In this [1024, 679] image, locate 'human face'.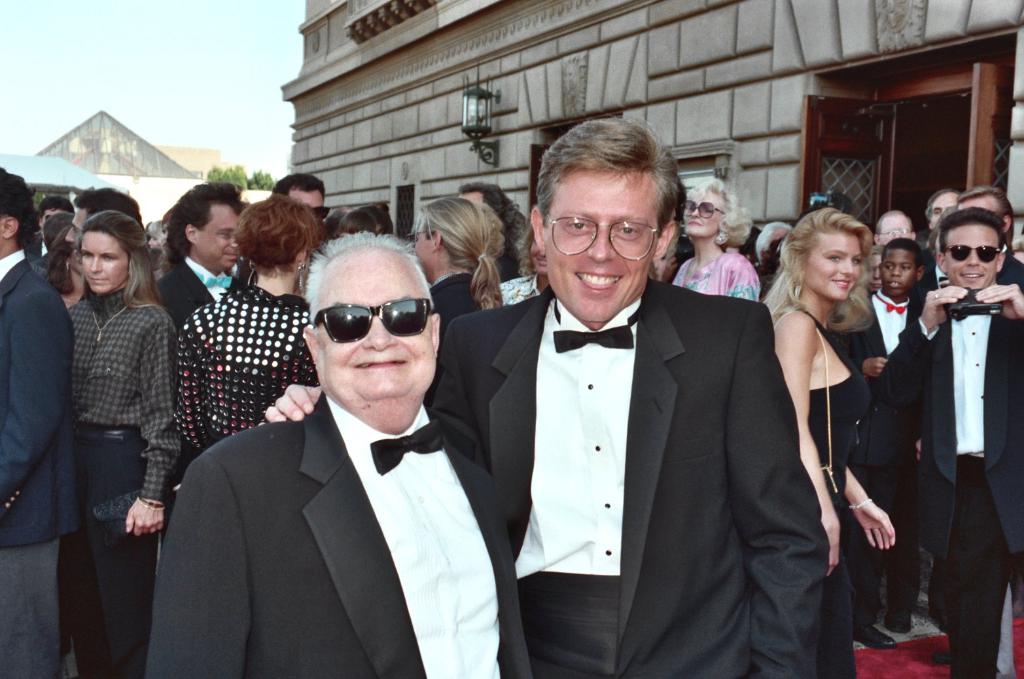
Bounding box: crop(962, 193, 997, 213).
